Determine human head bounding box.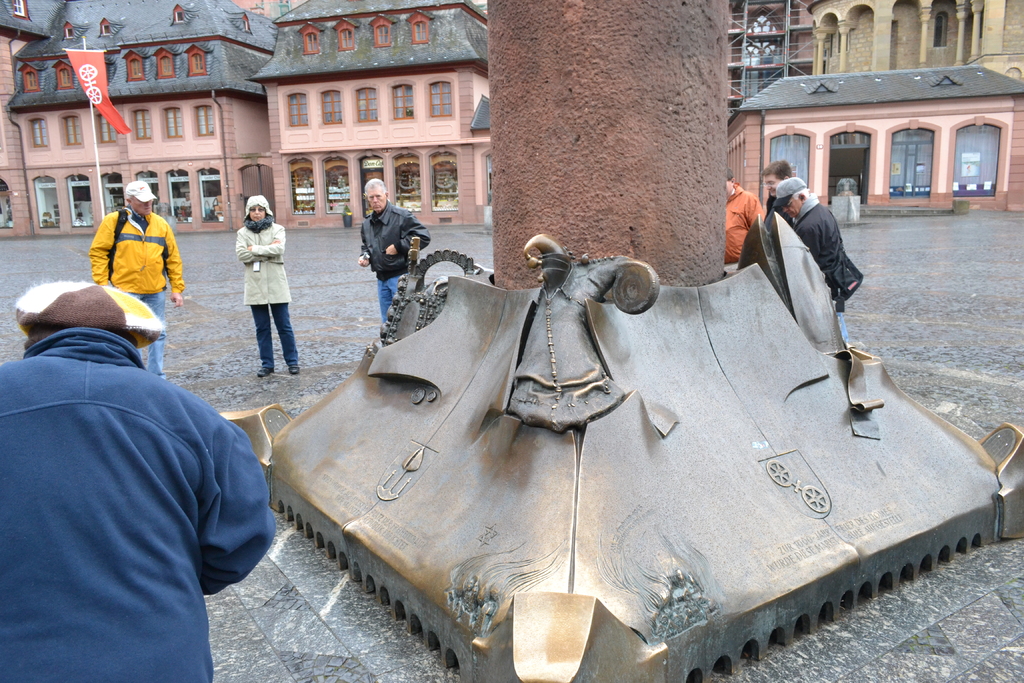
Determined: detection(762, 158, 794, 190).
